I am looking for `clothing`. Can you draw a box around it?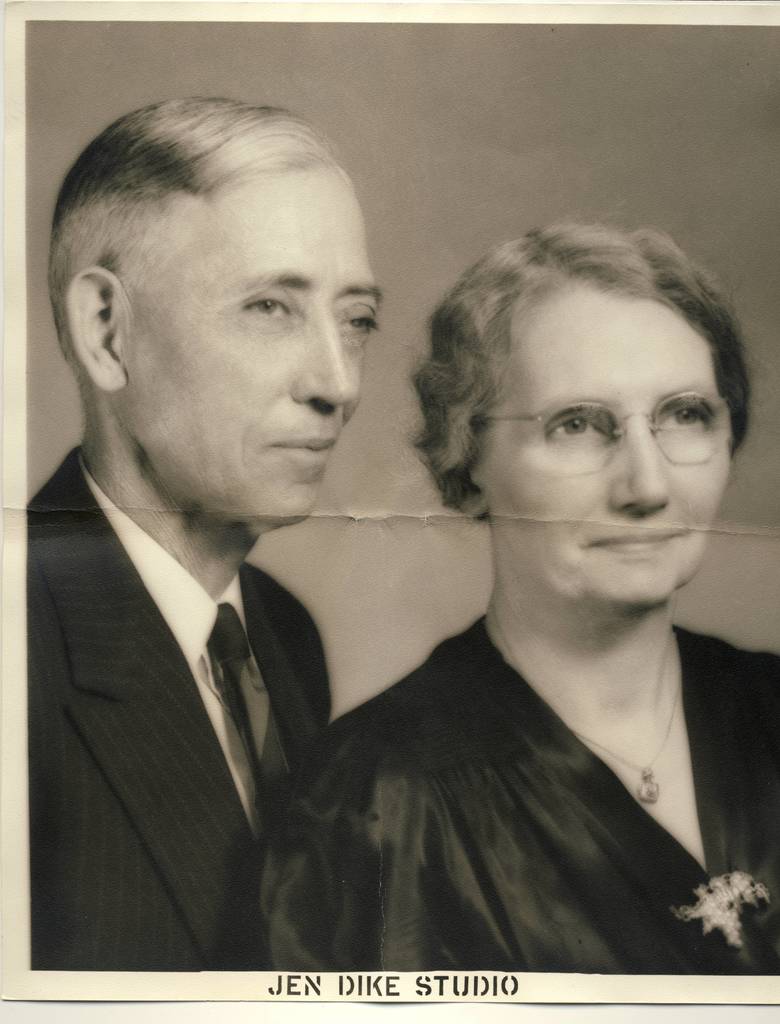
Sure, the bounding box is rect(27, 438, 333, 972).
